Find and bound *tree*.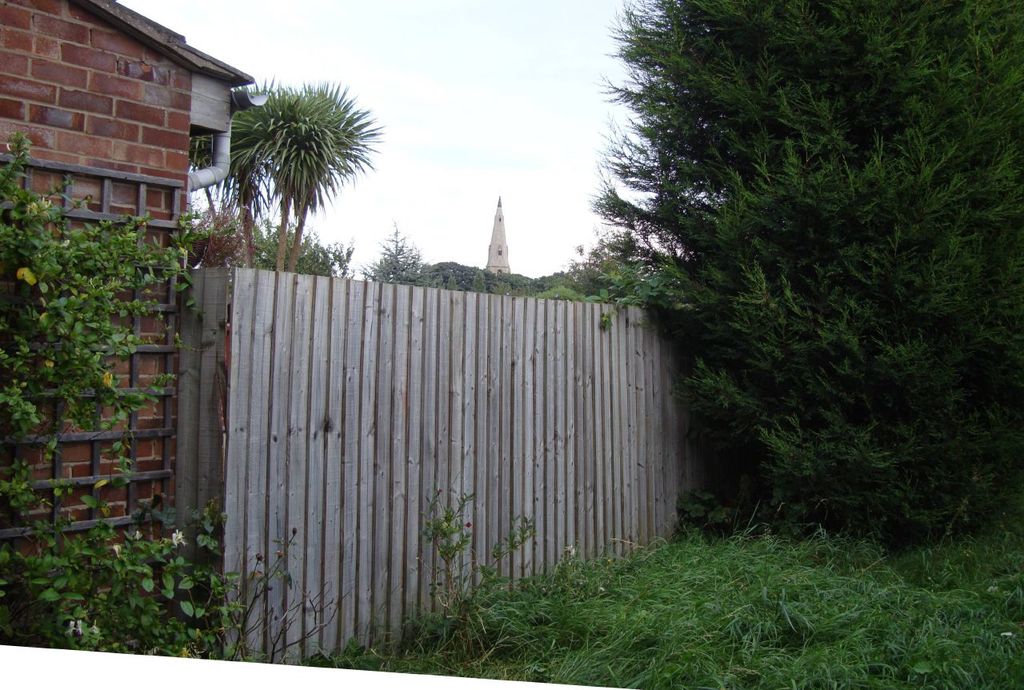
Bound: x1=566, y1=0, x2=1023, y2=557.
